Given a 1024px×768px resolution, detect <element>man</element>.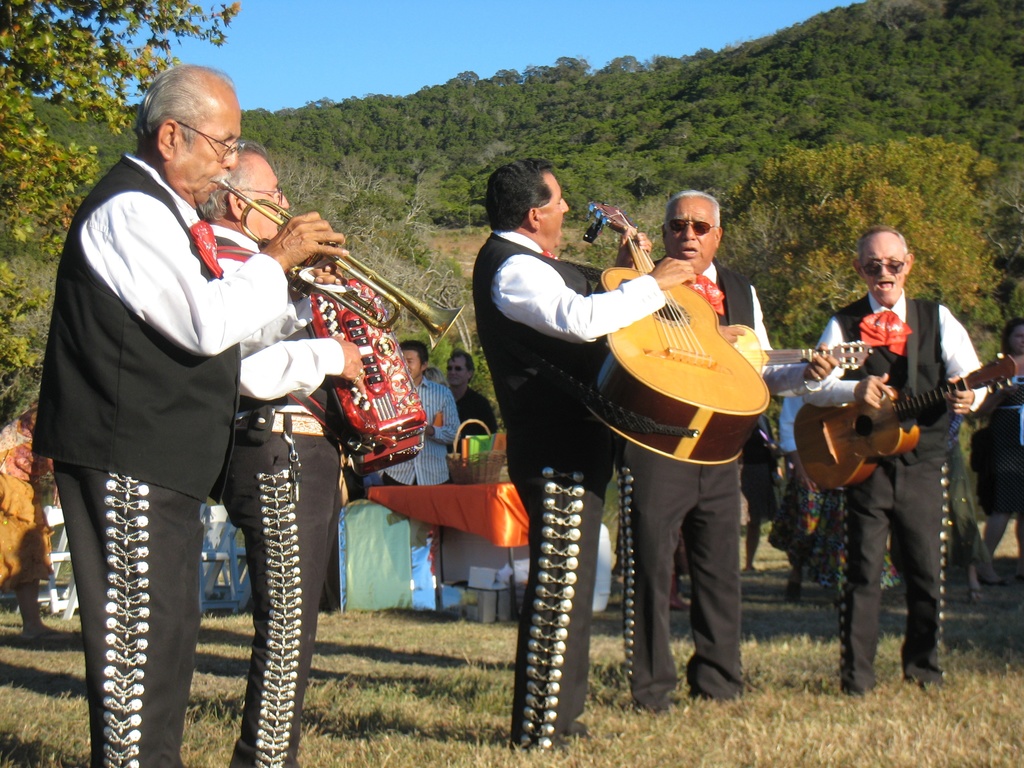
446 344 496 452.
